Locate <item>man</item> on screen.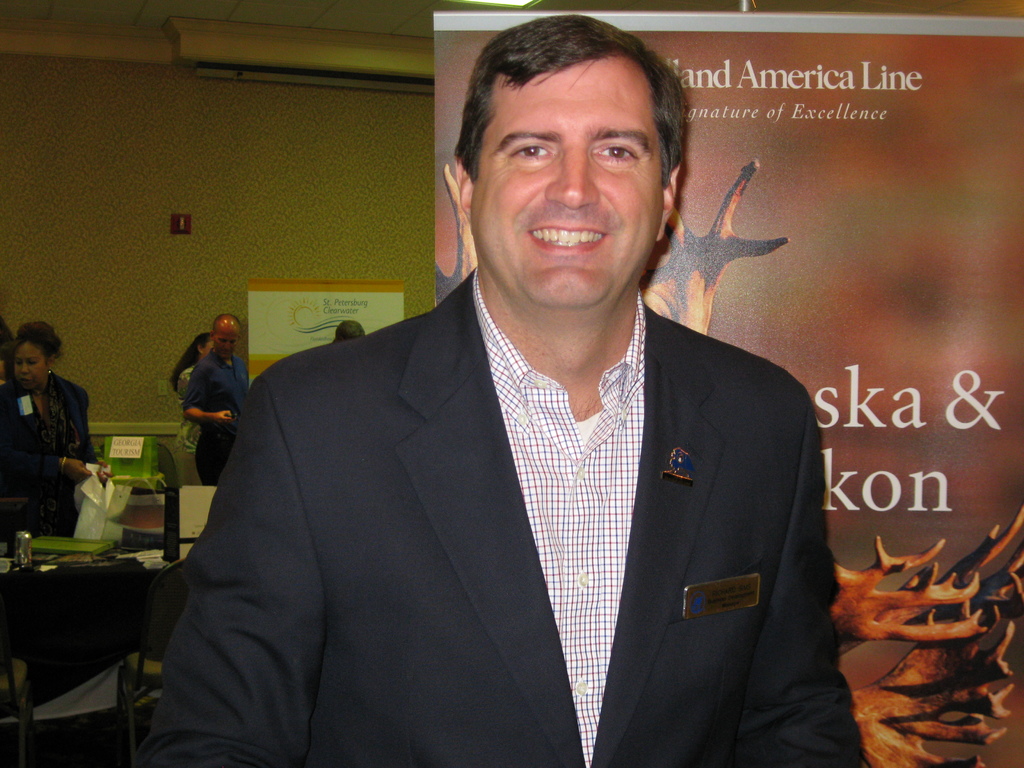
On screen at pyautogui.locateOnScreen(134, 13, 872, 767).
